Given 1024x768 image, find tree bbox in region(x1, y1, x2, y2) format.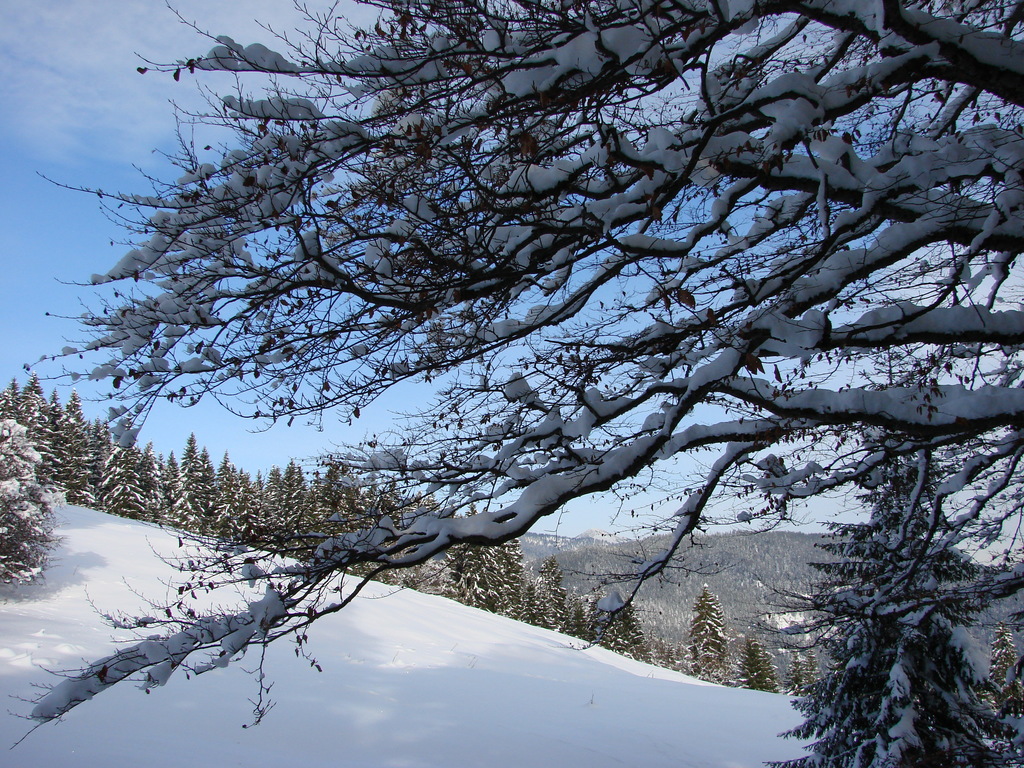
region(550, 595, 588, 641).
